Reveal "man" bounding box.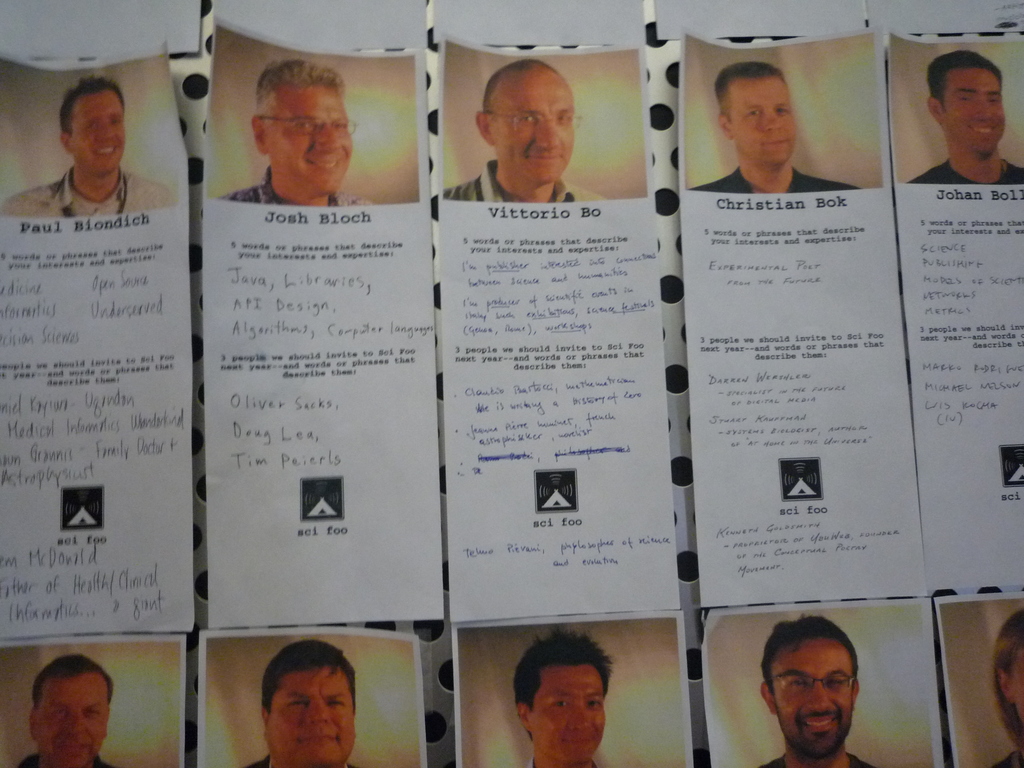
Revealed: region(760, 611, 877, 767).
